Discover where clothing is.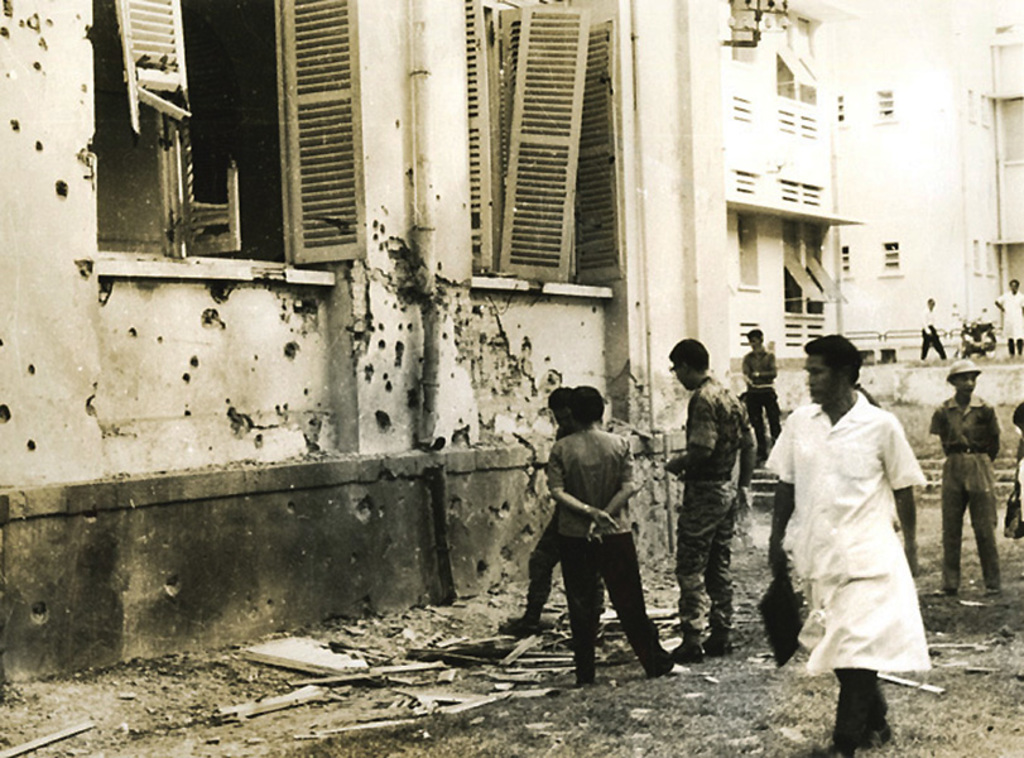
Discovered at left=678, top=376, right=754, bottom=639.
